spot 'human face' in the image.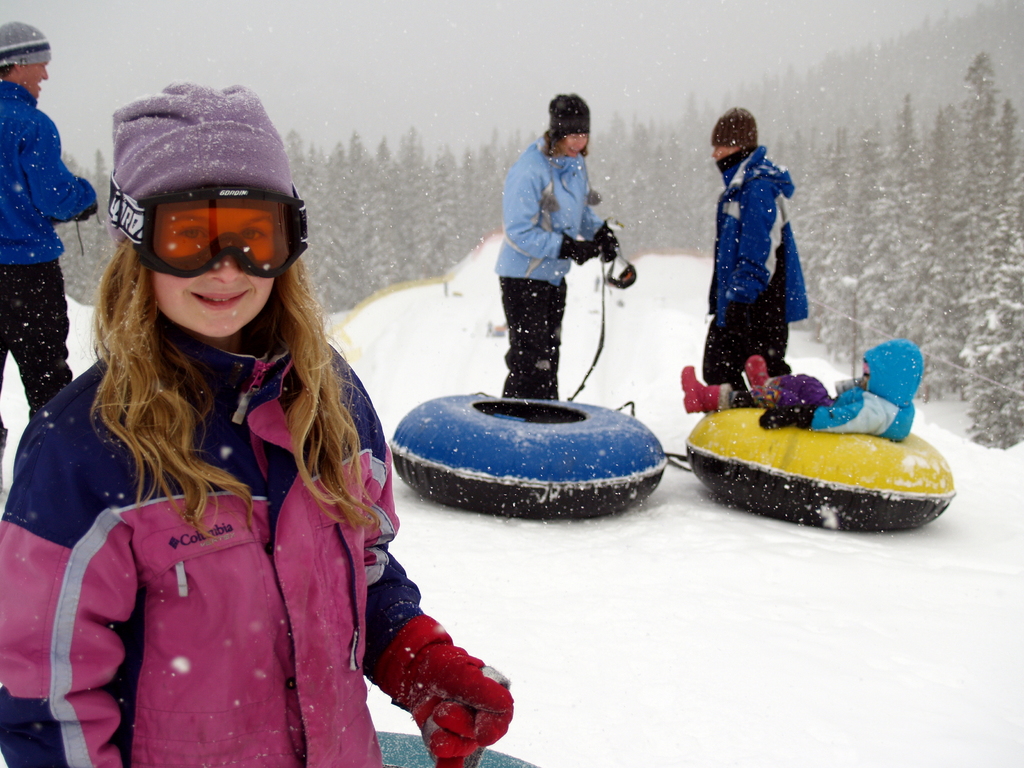
'human face' found at [152,207,272,336].
